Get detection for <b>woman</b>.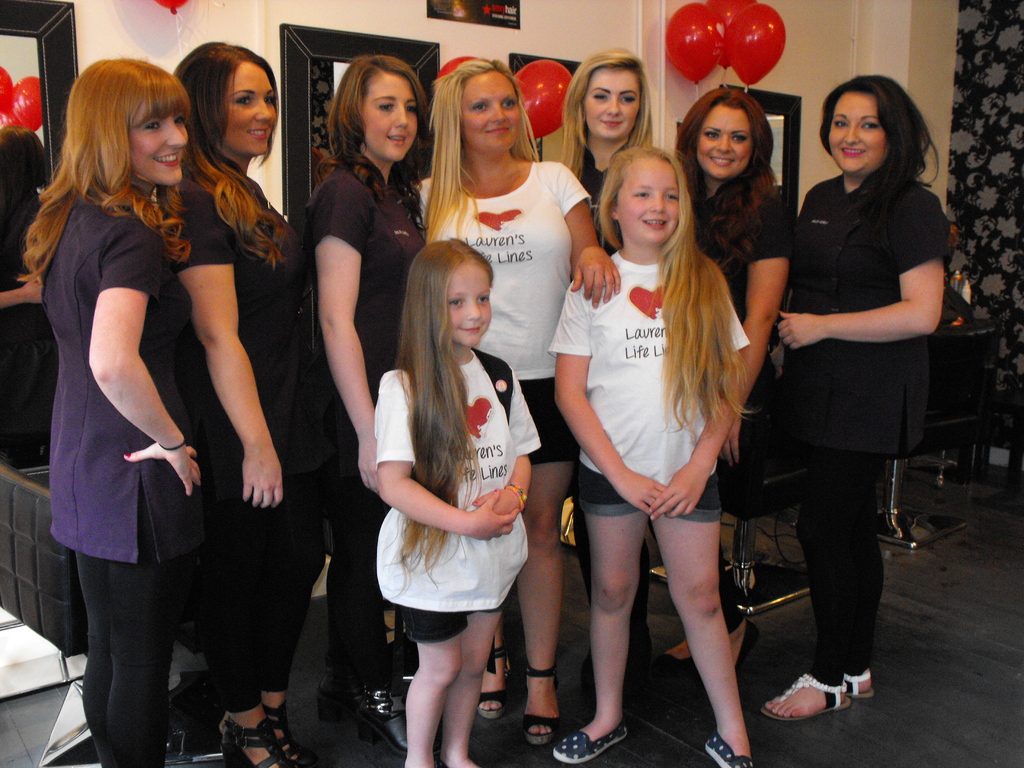
Detection: 150:40:333:767.
